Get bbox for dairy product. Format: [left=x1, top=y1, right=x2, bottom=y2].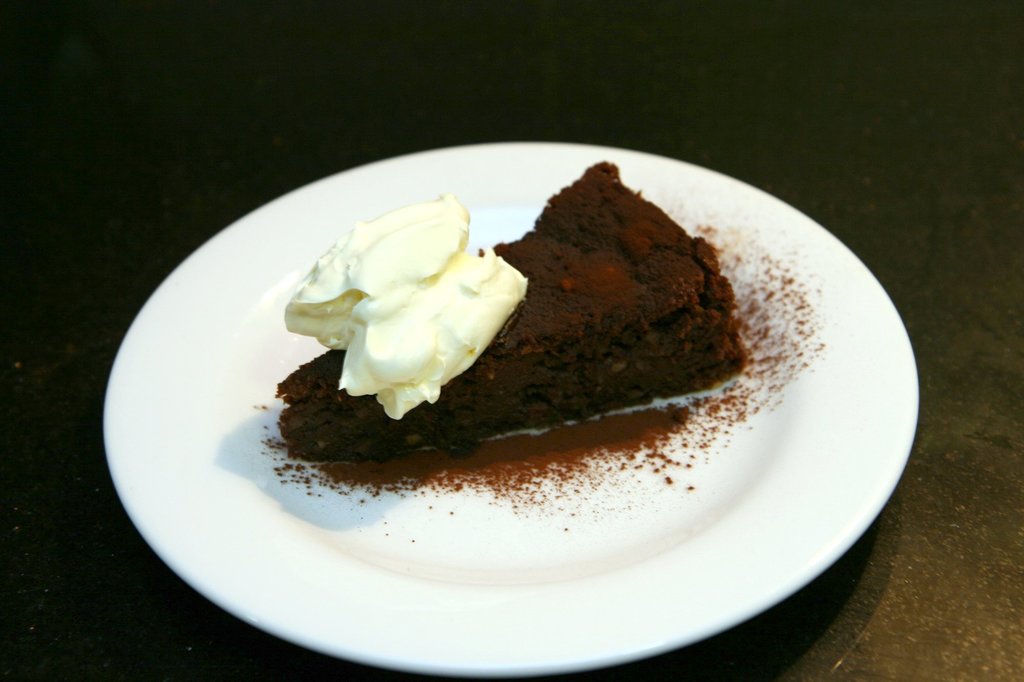
[left=292, top=198, right=515, bottom=420].
